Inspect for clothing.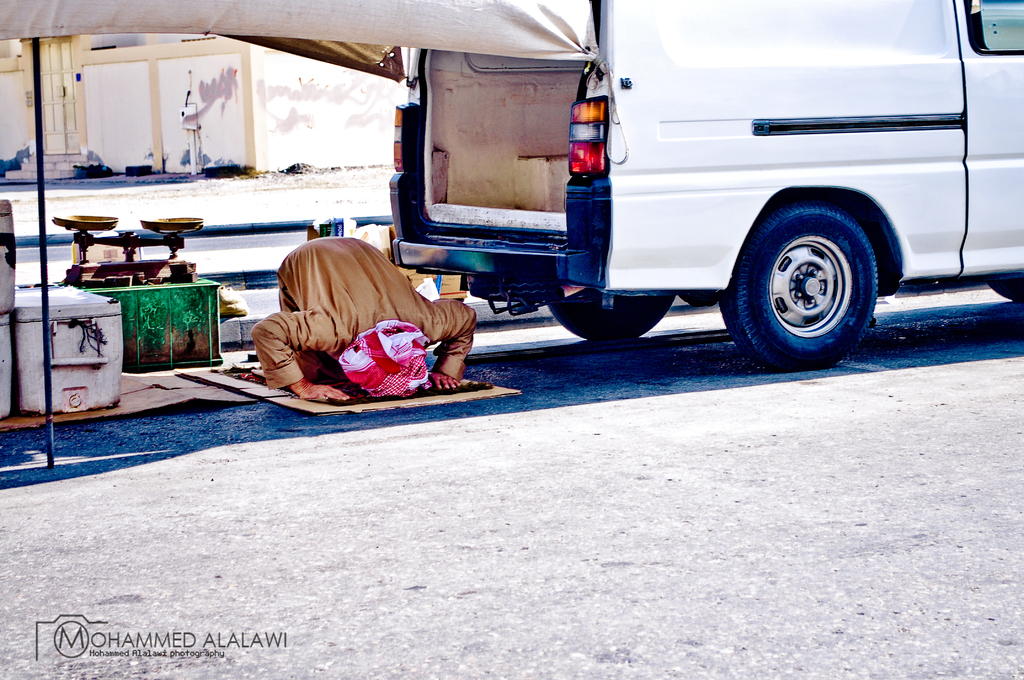
Inspection: crop(243, 223, 471, 398).
